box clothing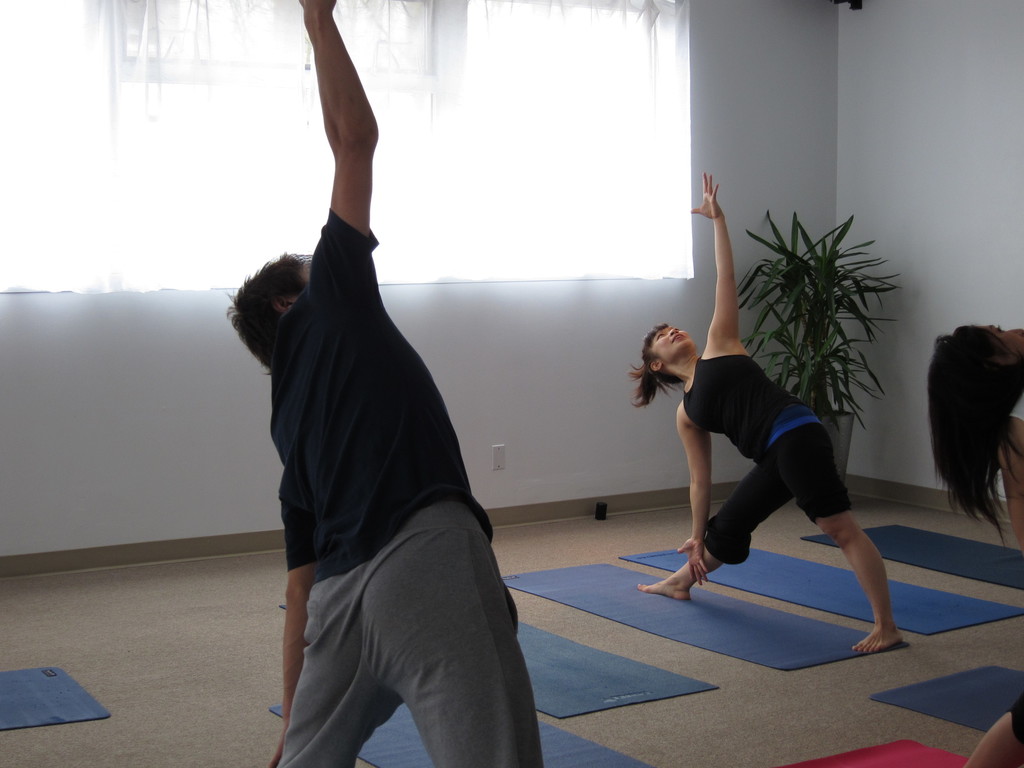
pyautogui.locateOnScreen(239, 173, 532, 751)
